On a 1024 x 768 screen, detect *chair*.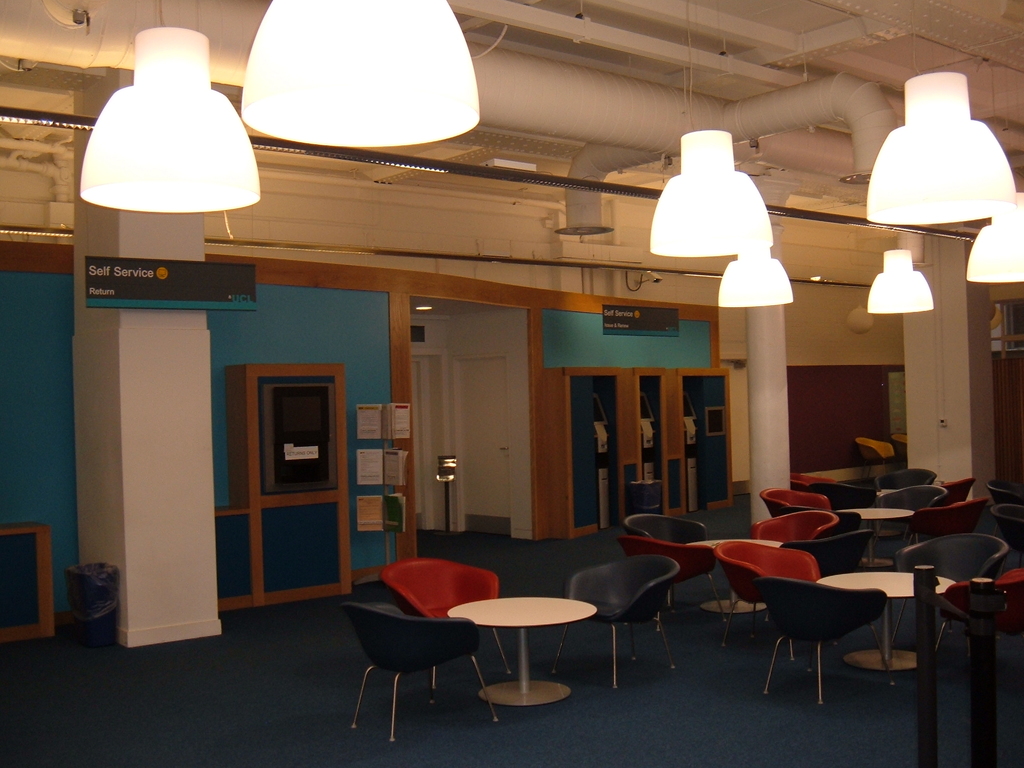
{"x1": 991, "y1": 499, "x2": 1023, "y2": 535}.
